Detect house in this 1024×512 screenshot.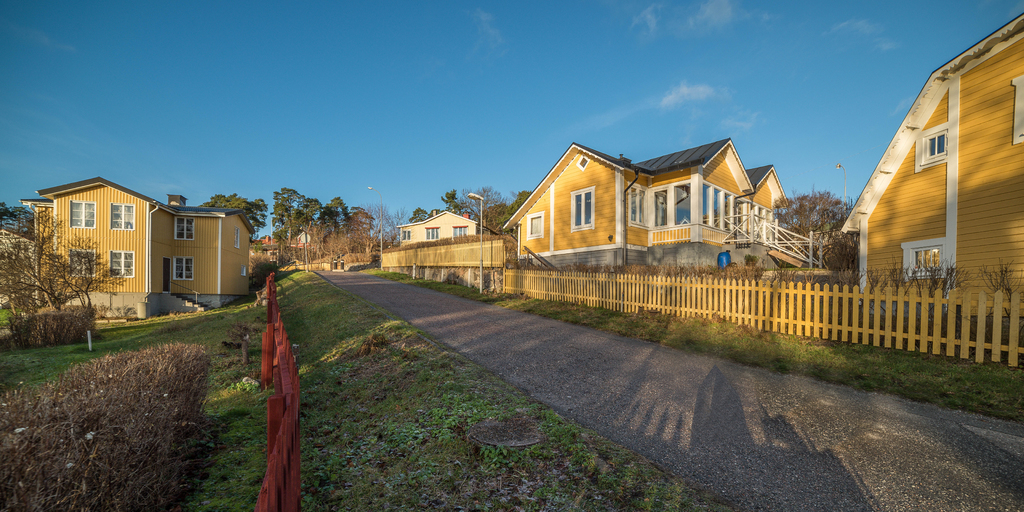
Detection: select_region(399, 211, 474, 250).
